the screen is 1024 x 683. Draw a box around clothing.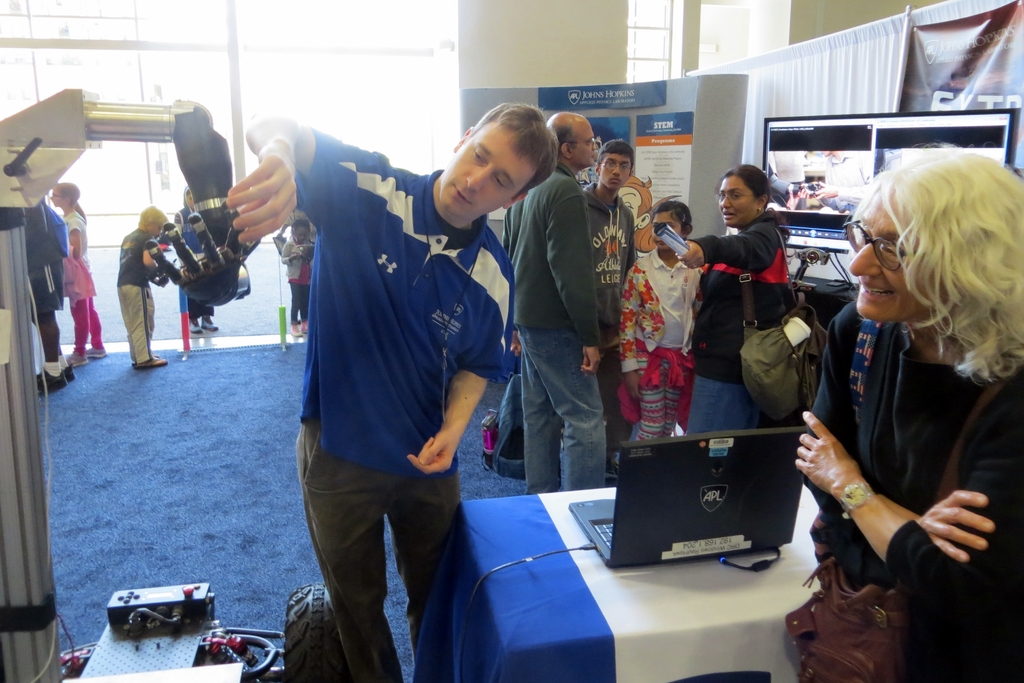
[x1=619, y1=248, x2=700, y2=443].
